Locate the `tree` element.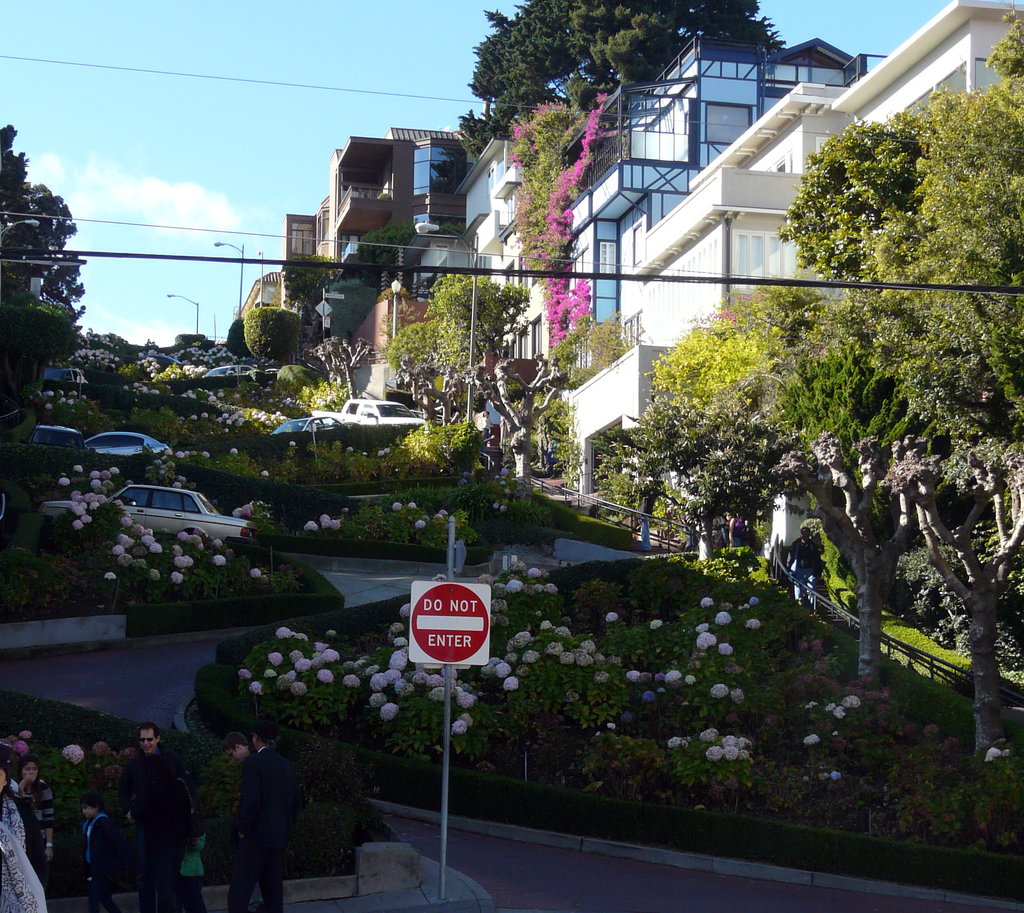
Element bbox: detection(648, 304, 793, 392).
